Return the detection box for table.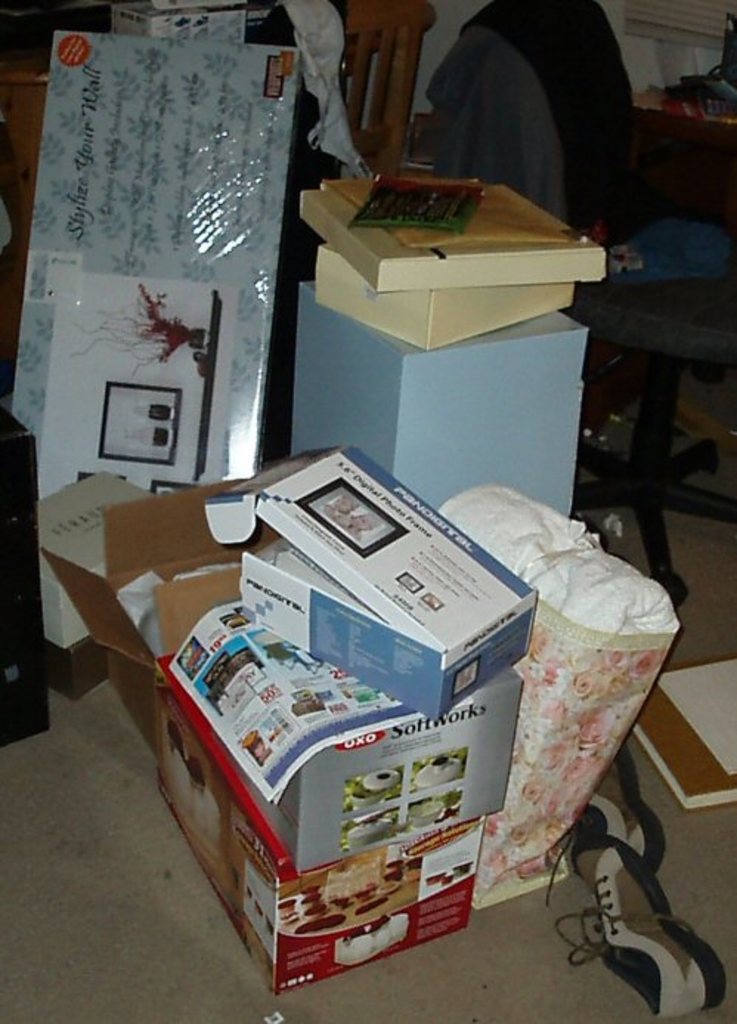
(x1=294, y1=279, x2=586, y2=513).
